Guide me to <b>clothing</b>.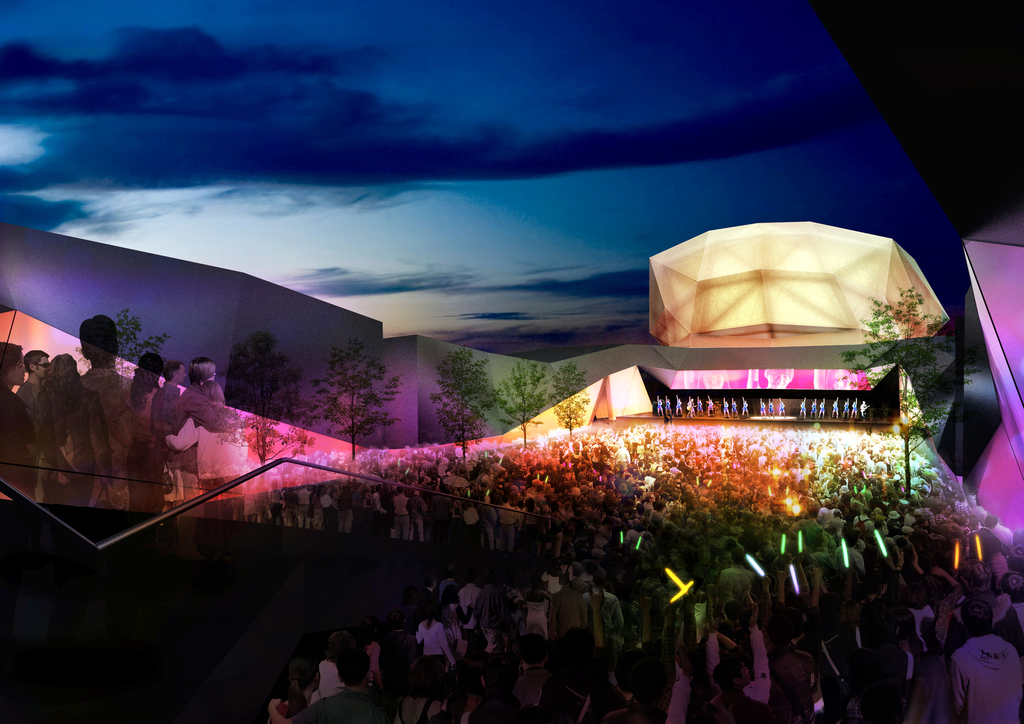
Guidance: box(831, 543, 861, 574).
